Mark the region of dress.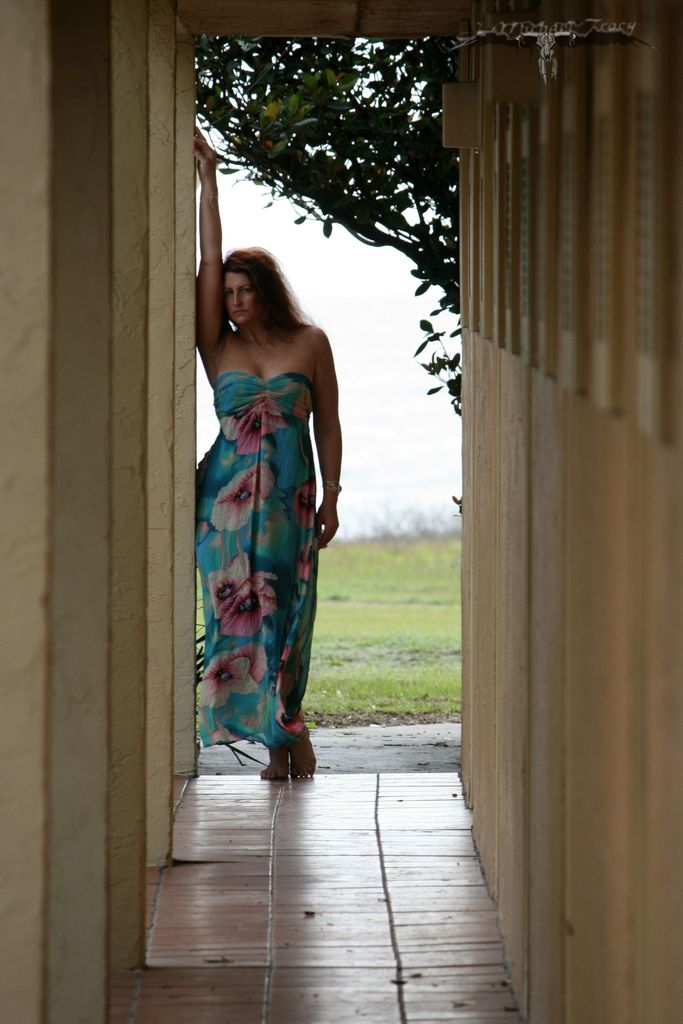
Region: left=175, top=248, right=349, bottom=745.
